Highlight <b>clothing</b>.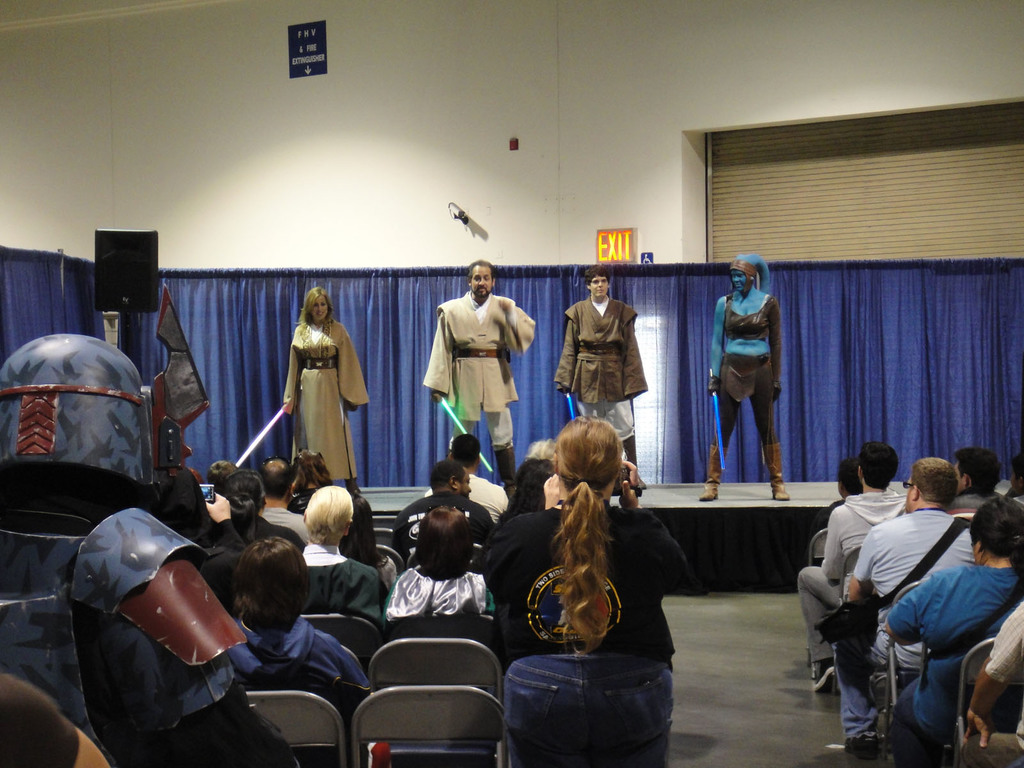
Highlighted region: bbox(422, 276, 528, 444).
